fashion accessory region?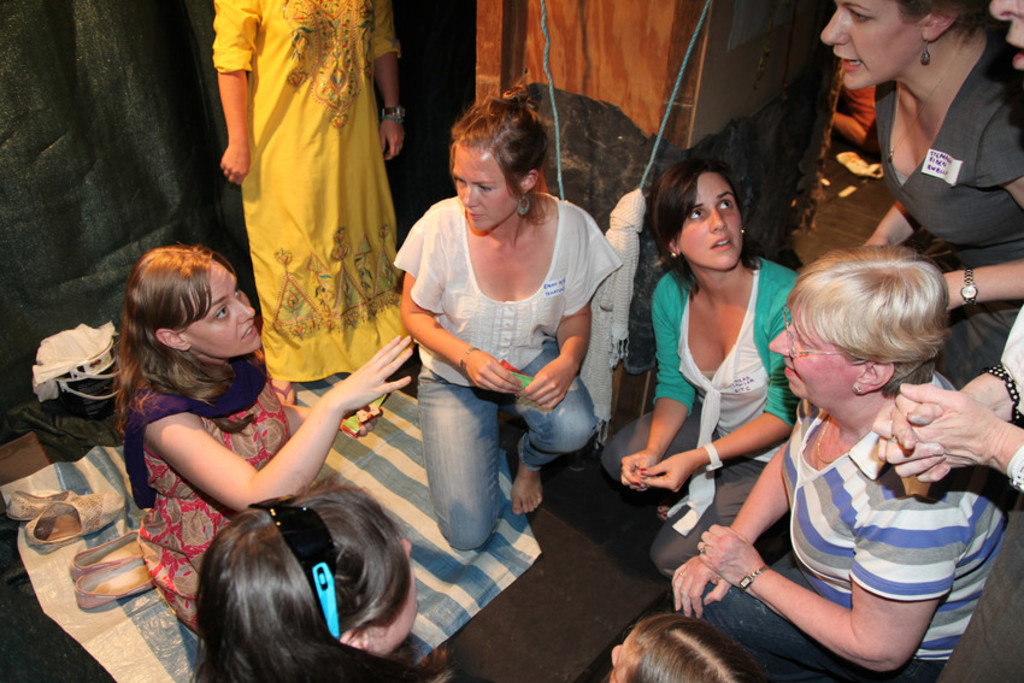
l=640, t=466, r=647, b=469
